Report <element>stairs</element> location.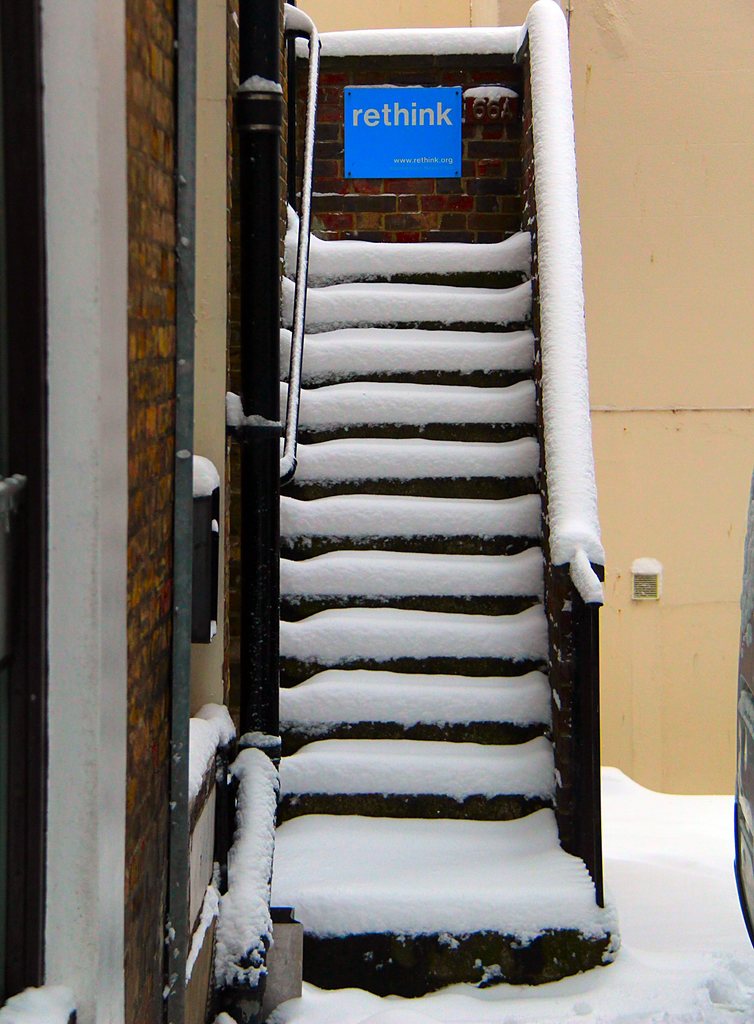
Report: locate(268, 221, 581, 998).
